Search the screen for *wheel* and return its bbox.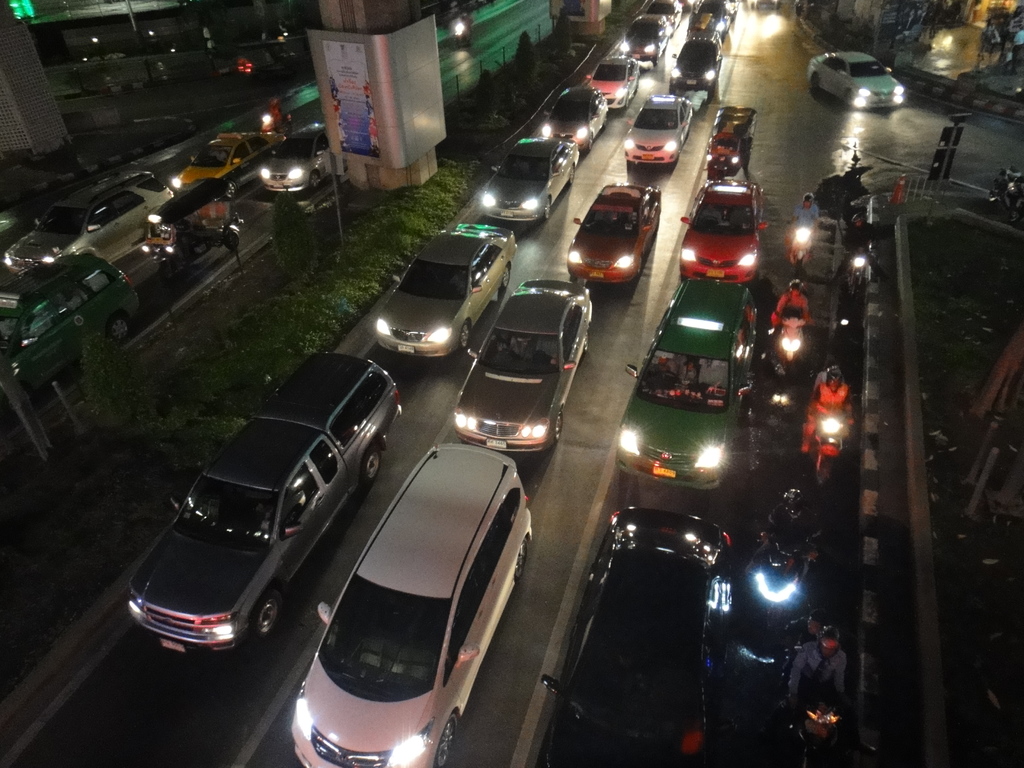
Found: box=[514, 538, 531, 579].
